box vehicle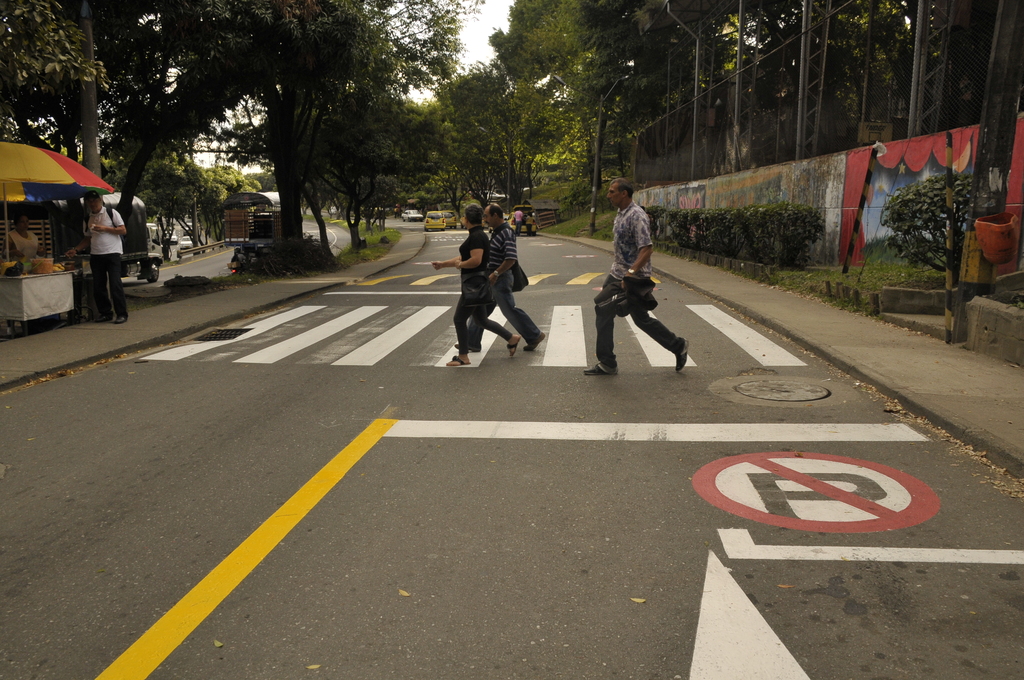
select_region(397, 207, 424, 223)
